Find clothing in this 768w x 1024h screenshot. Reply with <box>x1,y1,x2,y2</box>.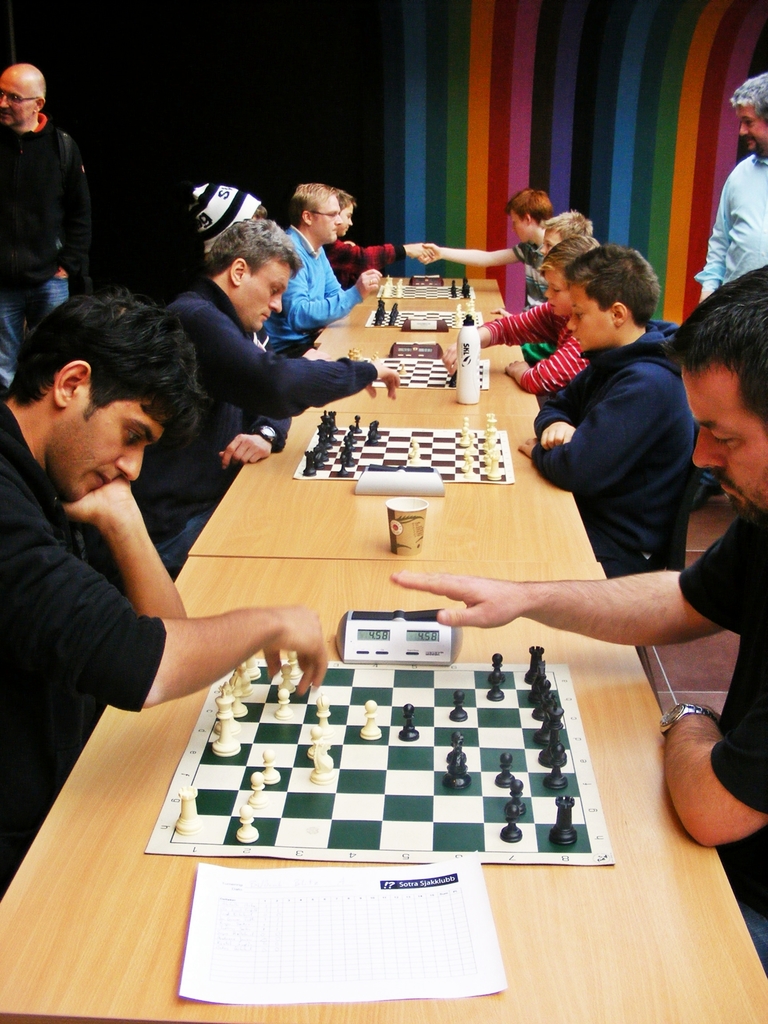
<box>515,239,548,314</box>.
